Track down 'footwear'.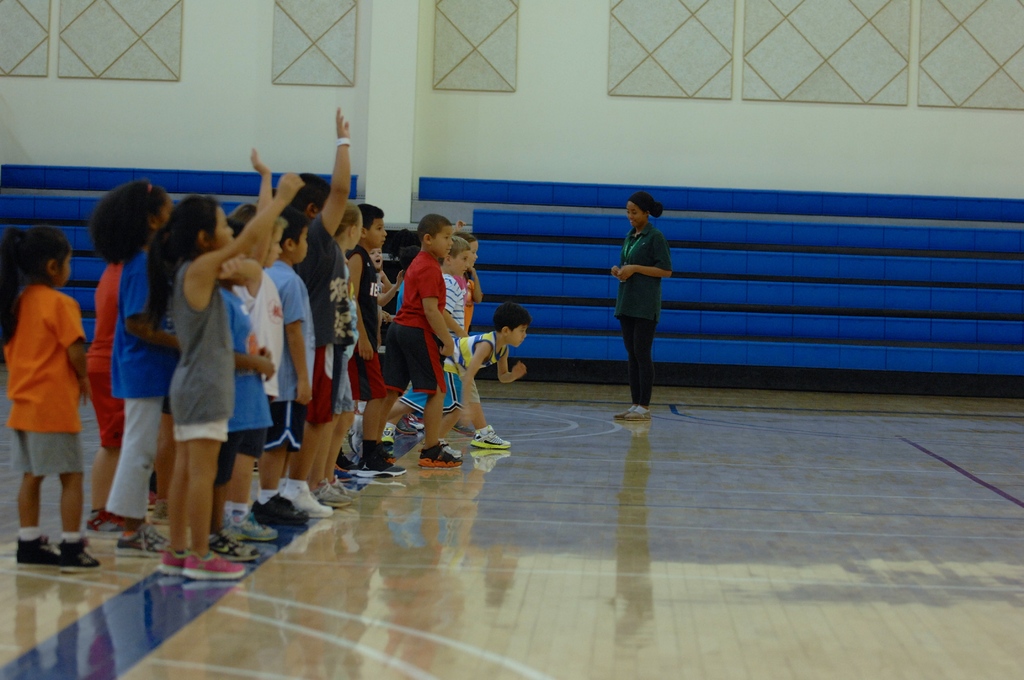
Tracked to locate(408, 412, 424, 432).
